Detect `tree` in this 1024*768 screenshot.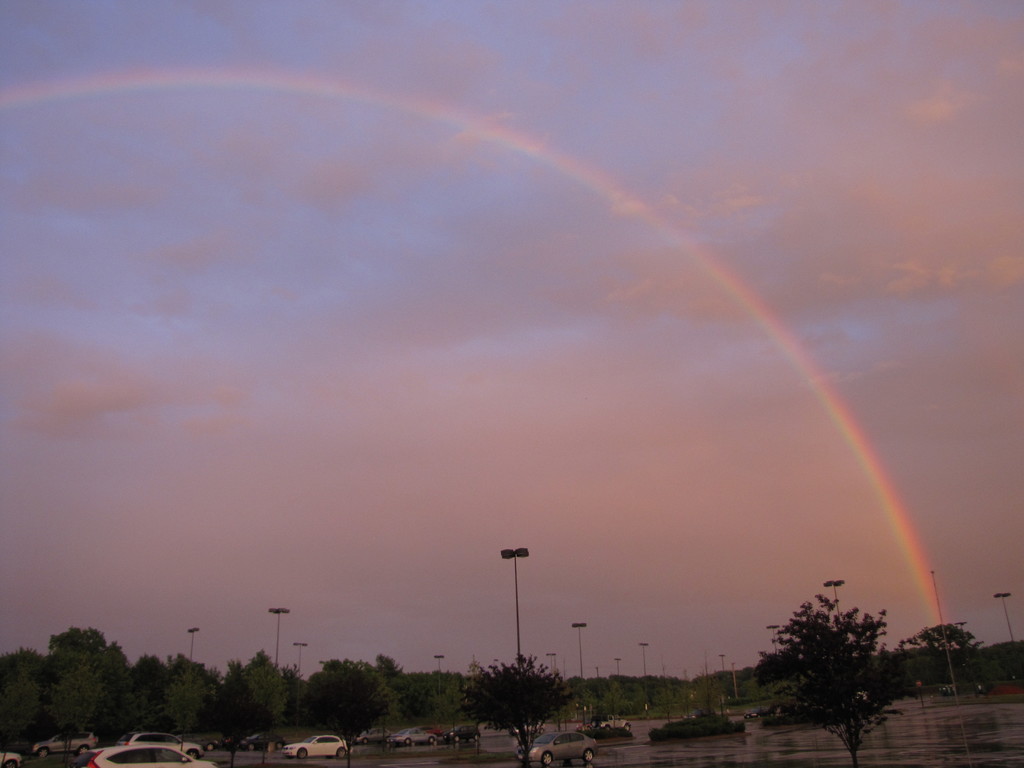
Detection: 280/664/308/728.
